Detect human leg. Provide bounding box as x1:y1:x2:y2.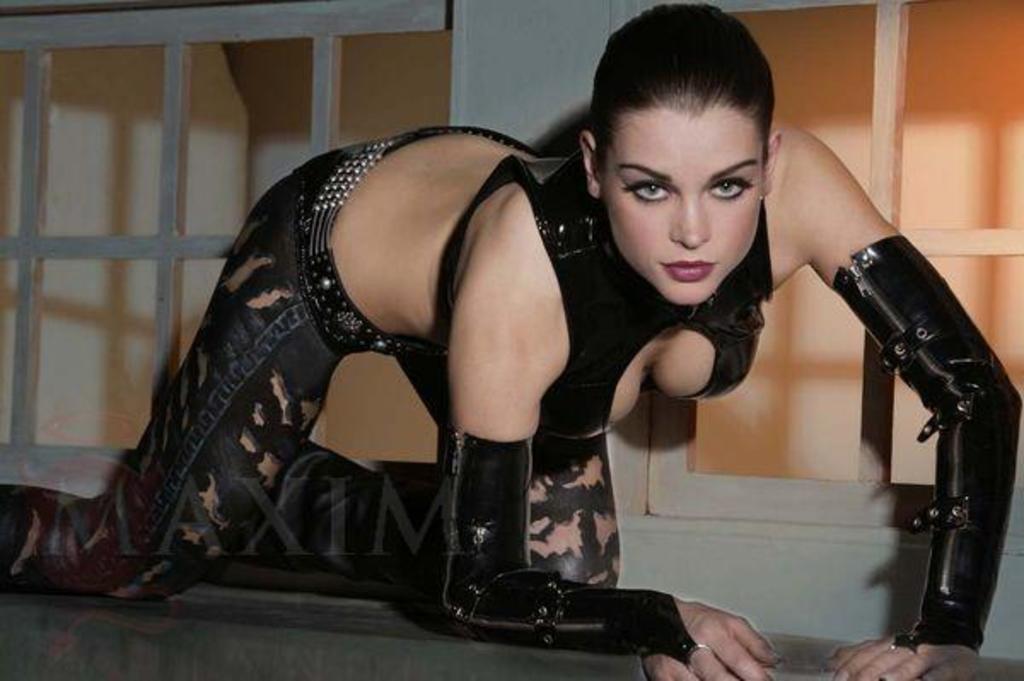
0:148:348:602.
